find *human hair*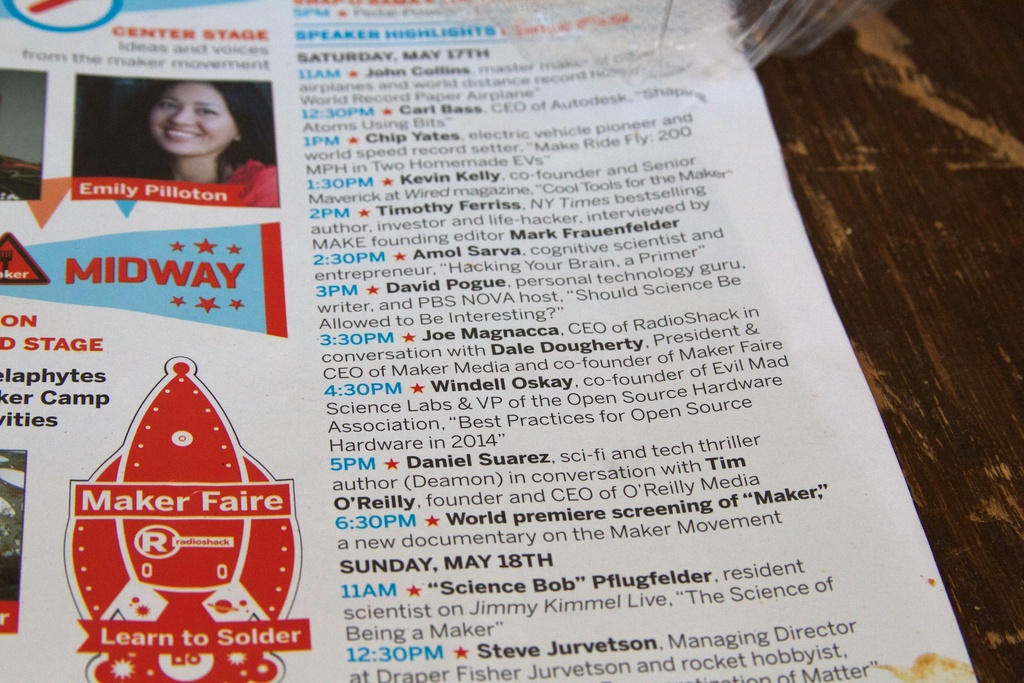
123/77/278/173
